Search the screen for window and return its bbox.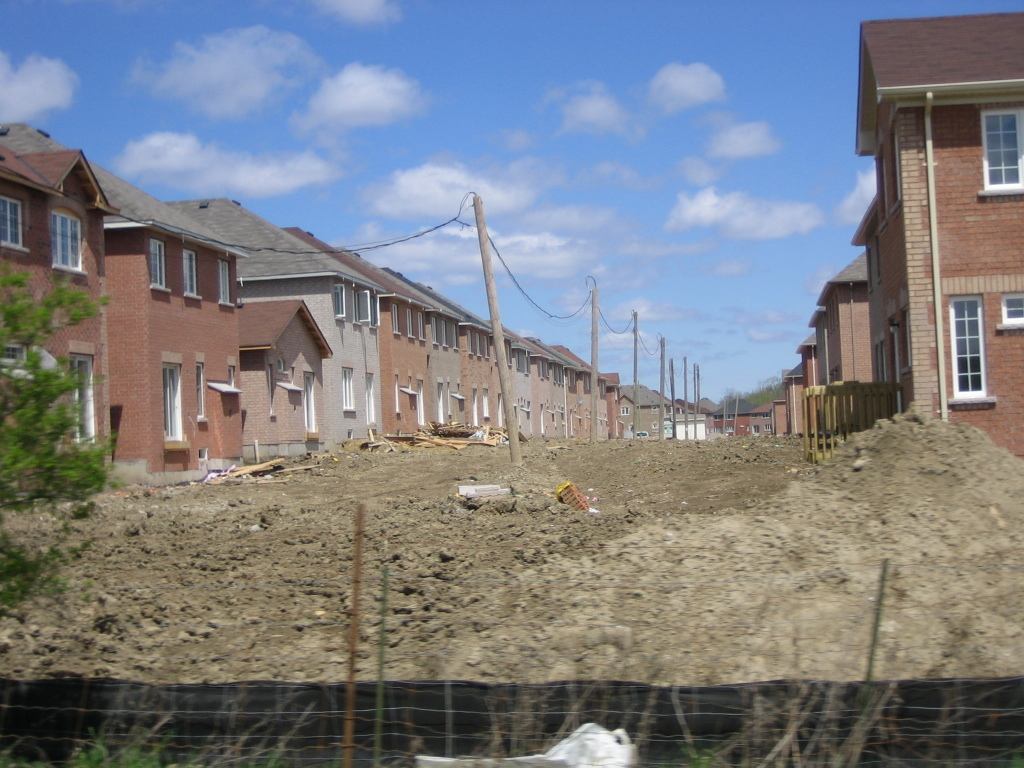
Found: {"left": 66, "top": 340, "right": 96, "bottom": 447}.
